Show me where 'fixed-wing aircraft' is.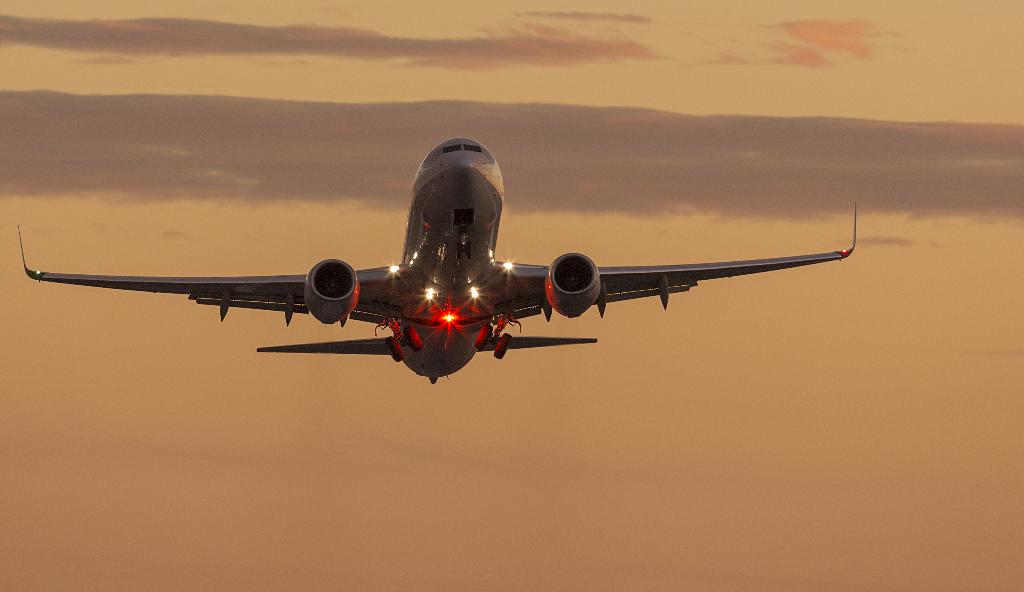
'fixed-wing aircraft' is at 24:126:859:383.
